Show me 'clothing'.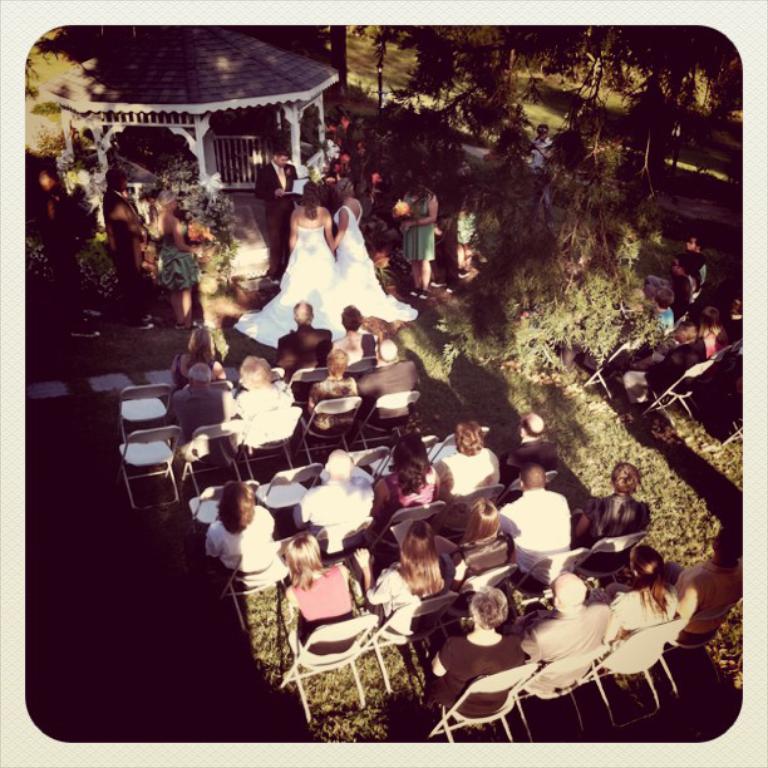
'clothing' is here: 297:473:385:568.
